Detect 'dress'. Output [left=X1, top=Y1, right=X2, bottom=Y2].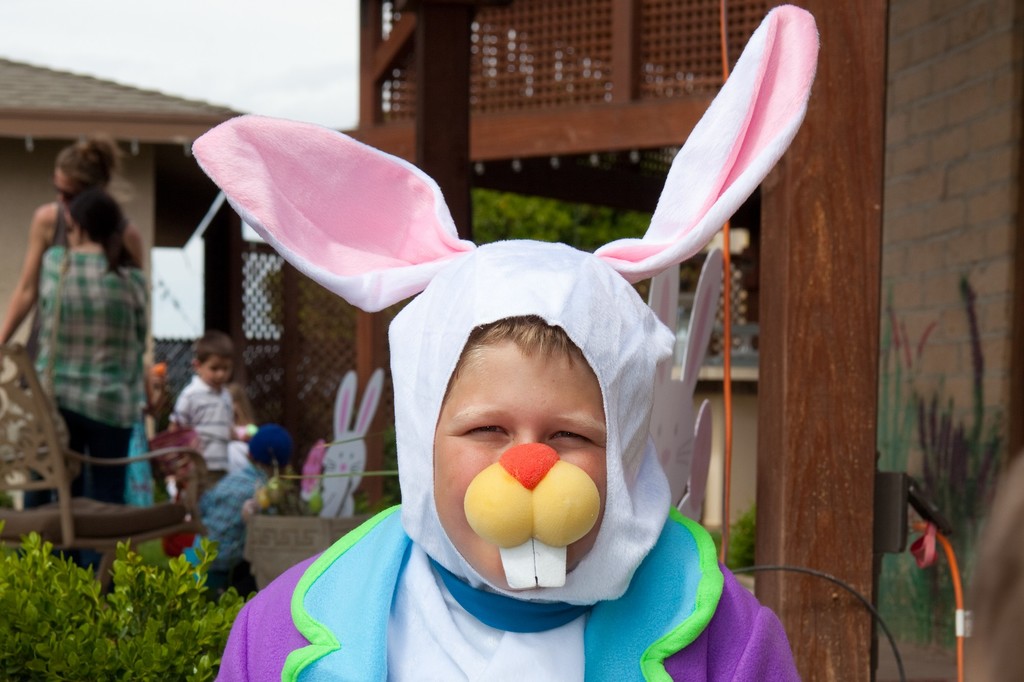
[left=215, top=506, right=796, bottom=681].
